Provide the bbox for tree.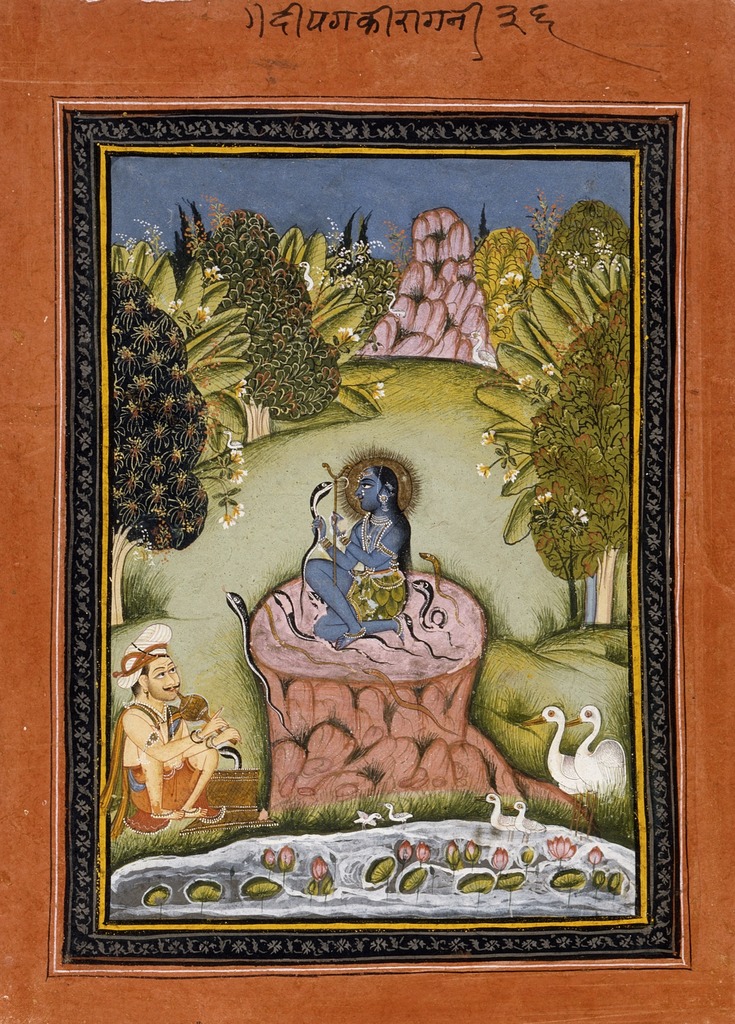
(548, 199, 632, 293).
